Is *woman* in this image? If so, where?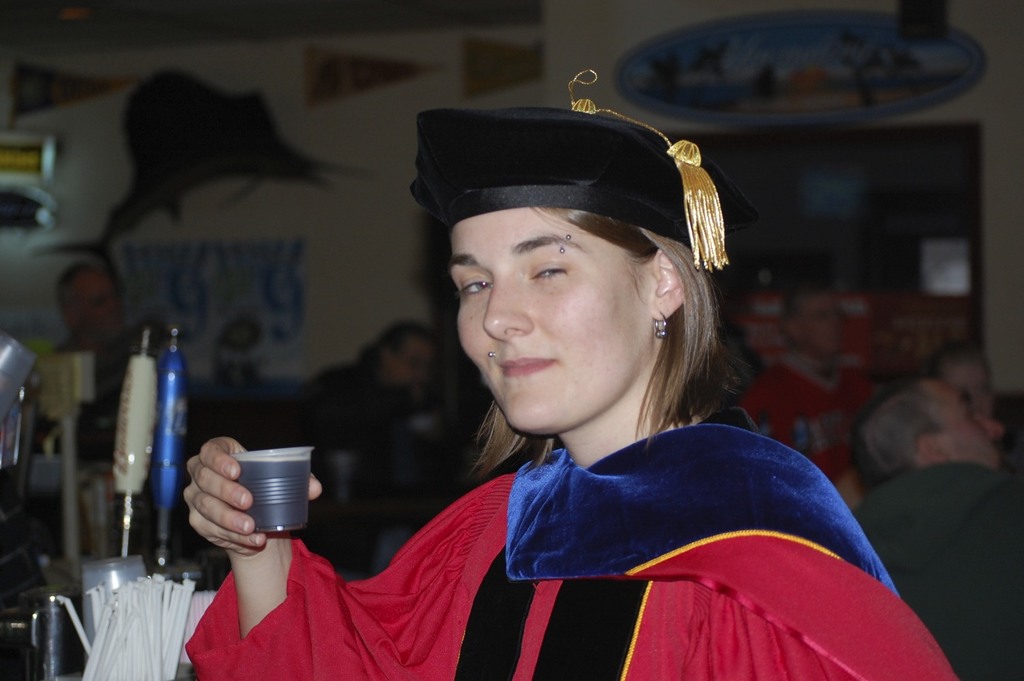
Yes, at 232, 105, 921, 666.
